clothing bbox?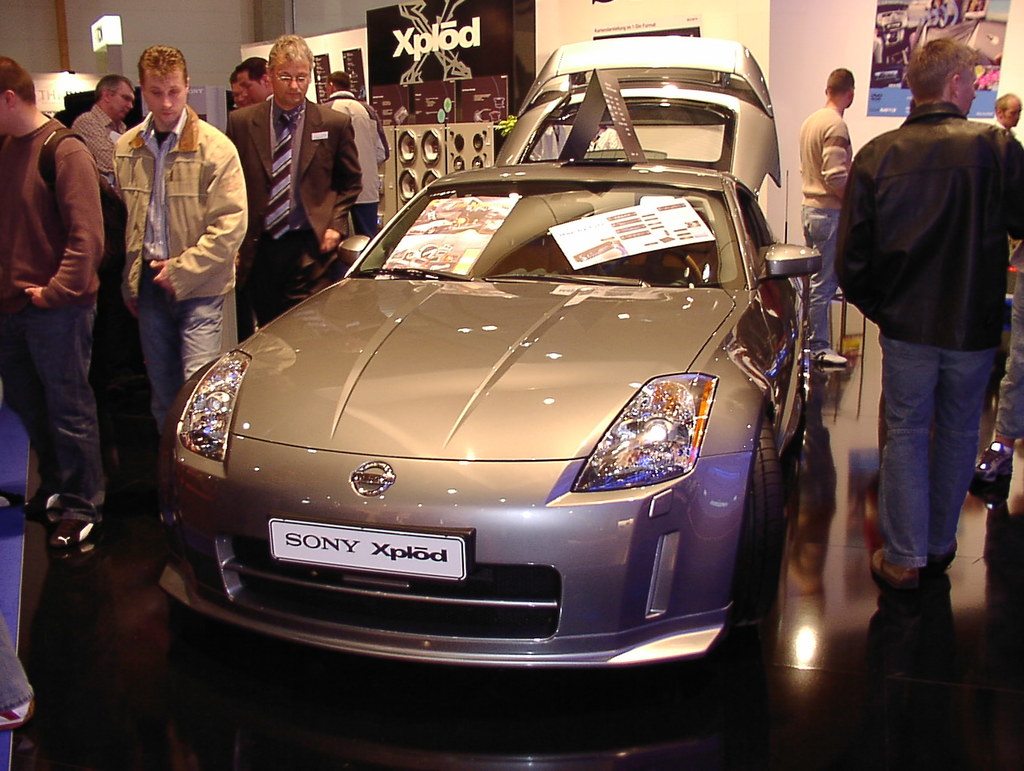
222 96 361 256
